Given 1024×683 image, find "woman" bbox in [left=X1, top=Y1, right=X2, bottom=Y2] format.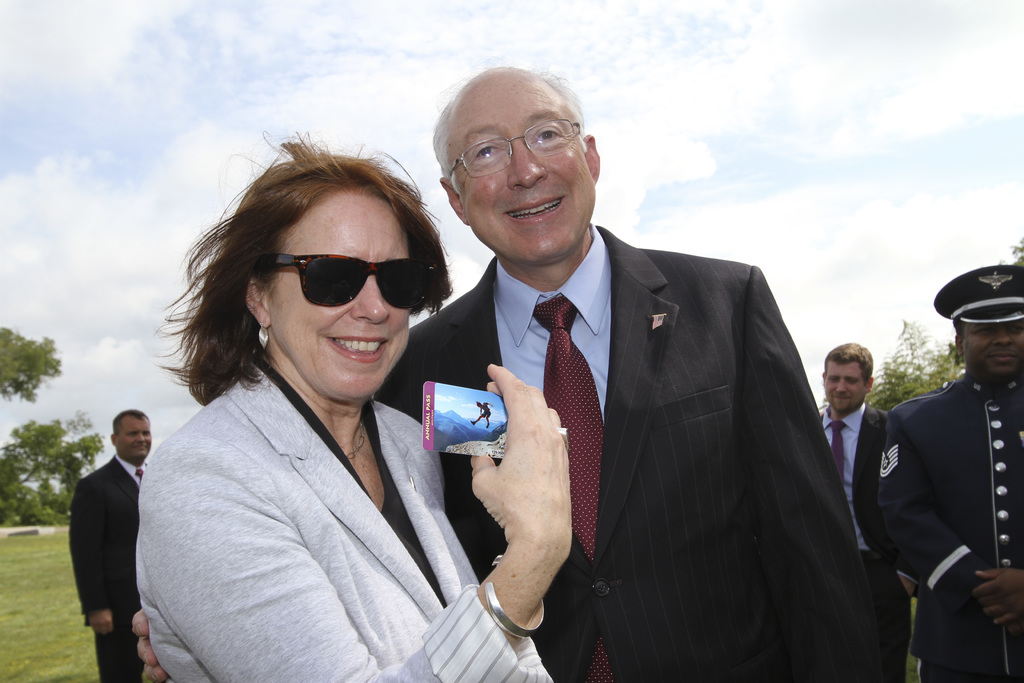
[left=129, top=145, right=531, bottom=682].
